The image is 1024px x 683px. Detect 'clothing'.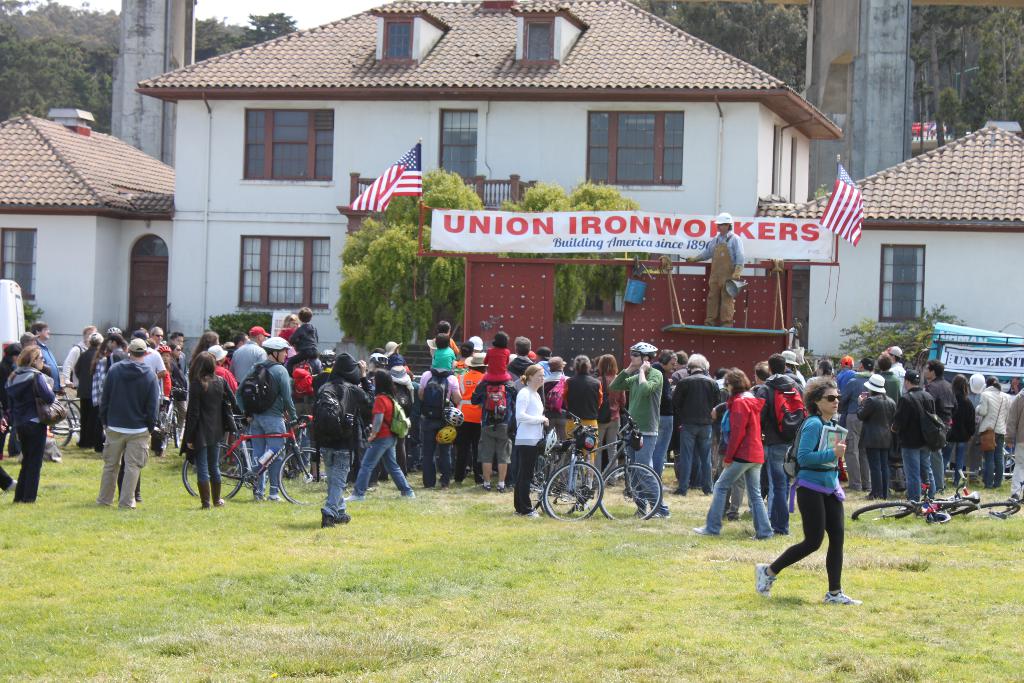
Detection: [420,367,470,479].
